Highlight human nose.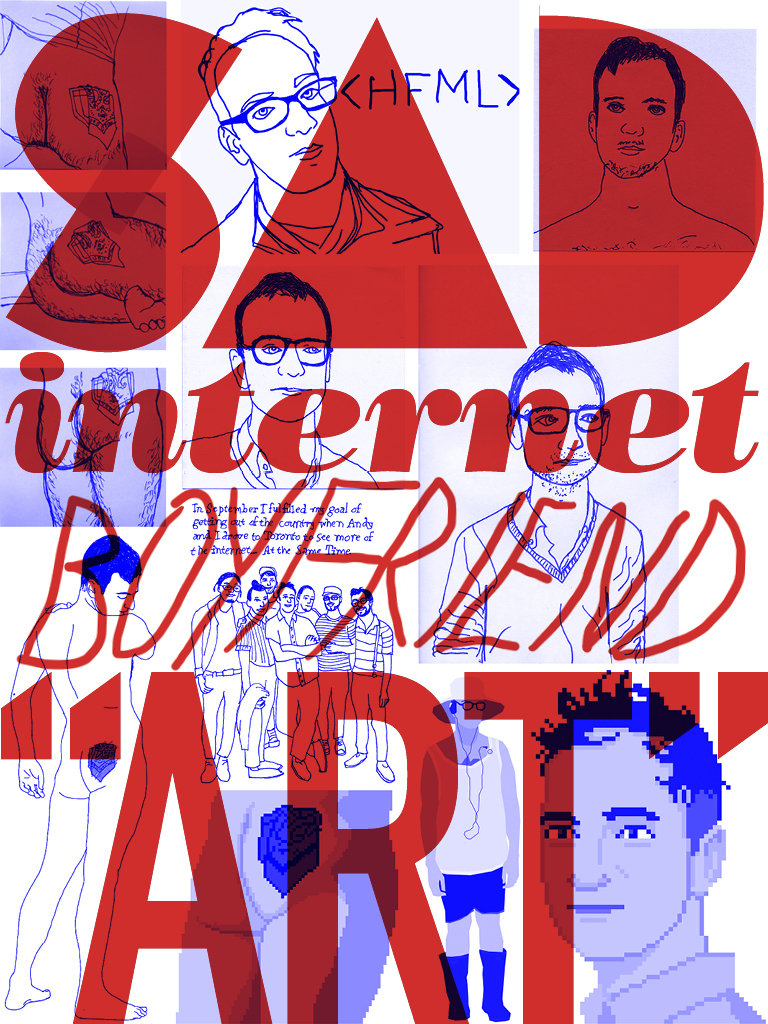
Highlighted region: {"x1": 567, "y1": 816, "x2": 612, "y2": 890}.
